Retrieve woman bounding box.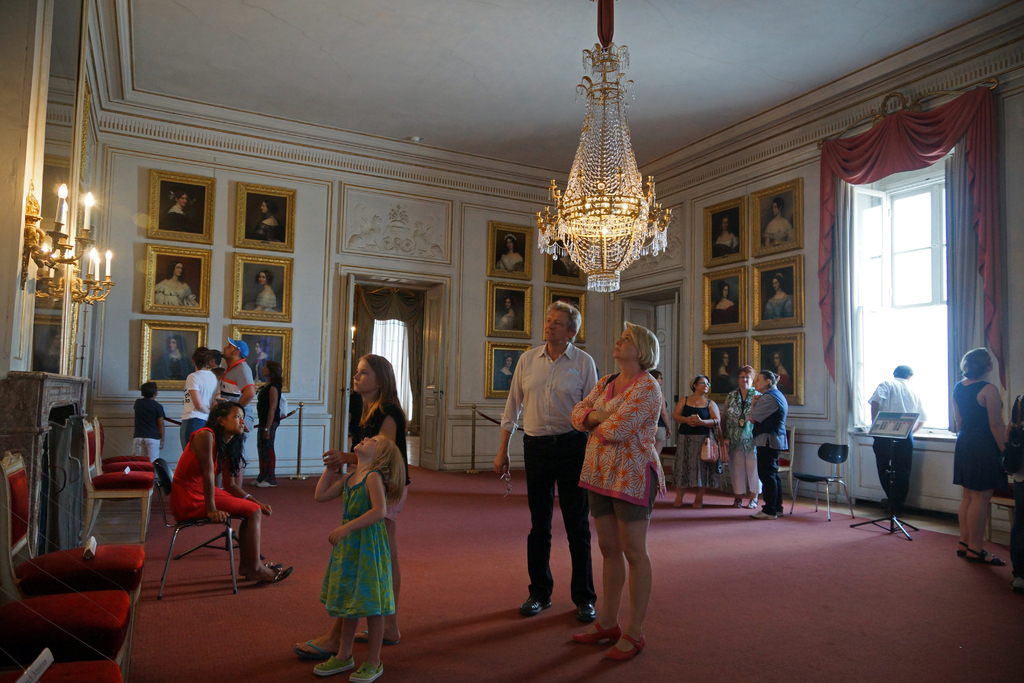
Bounding box: pyautogui.locateOnScreen(669, 374, 723, 510).
